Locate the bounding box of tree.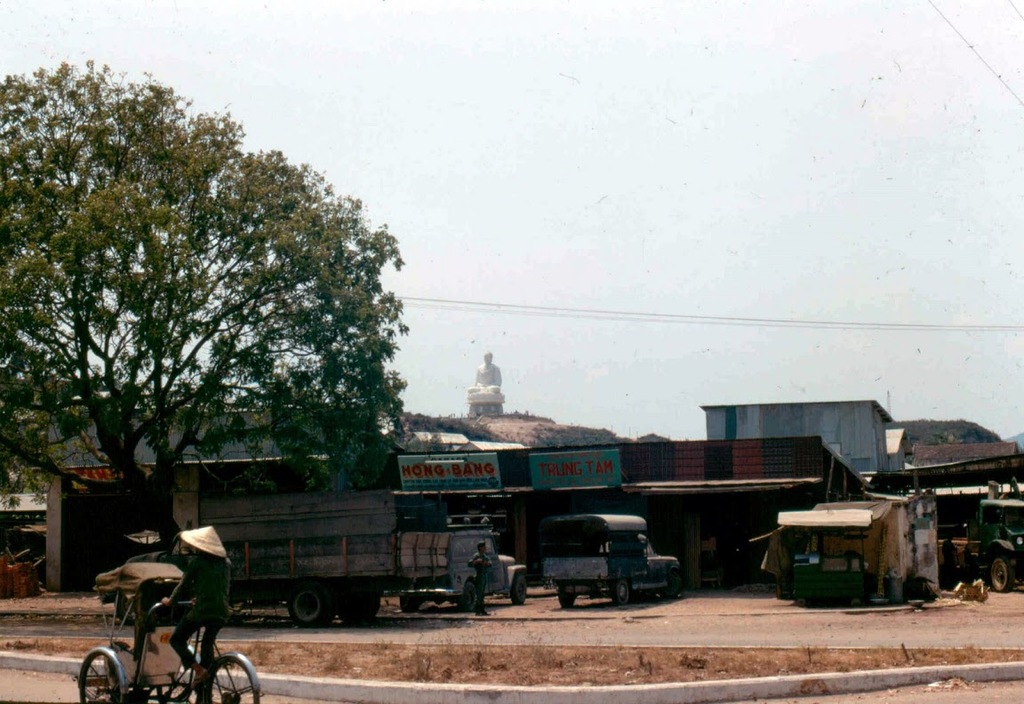
Bounding box: <box>26,76,423,564</box>.
